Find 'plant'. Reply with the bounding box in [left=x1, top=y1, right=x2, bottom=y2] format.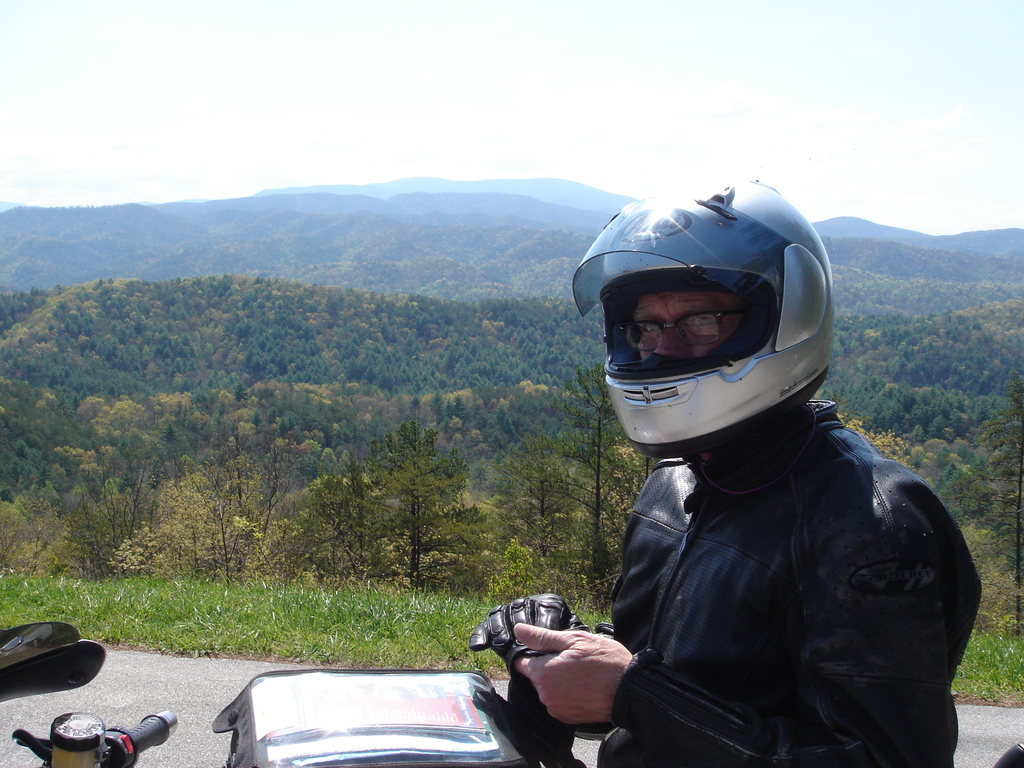
[left=486, top=532, right=541, bottom=605].
